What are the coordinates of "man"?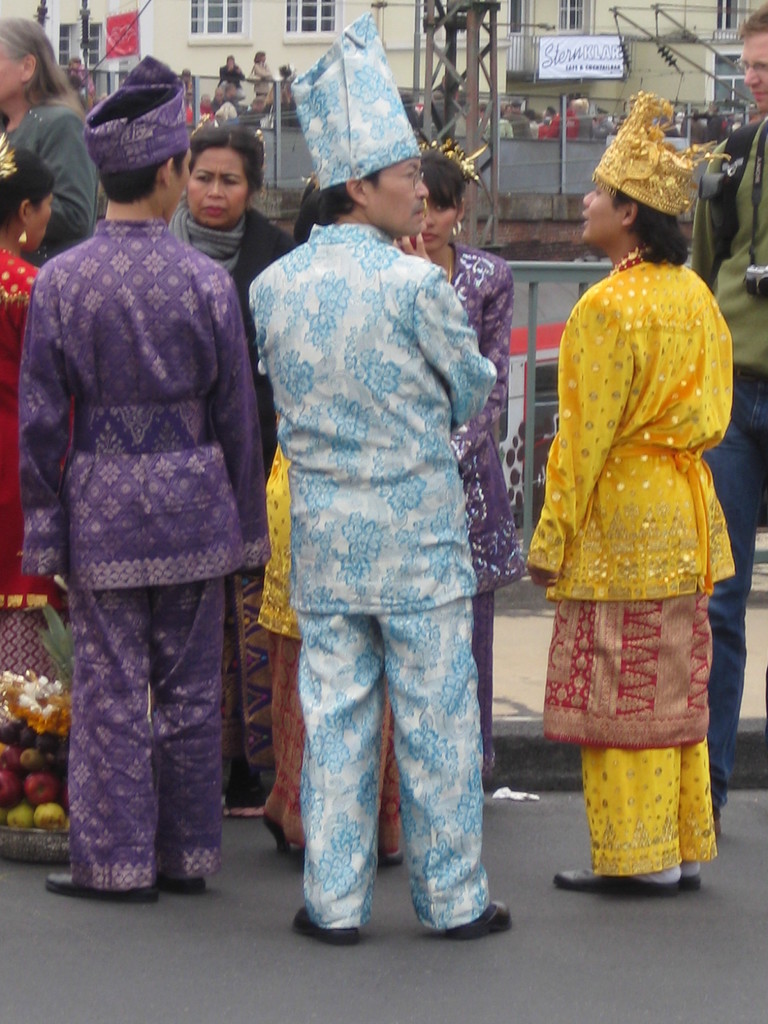
248, 14, 534, 1018.
